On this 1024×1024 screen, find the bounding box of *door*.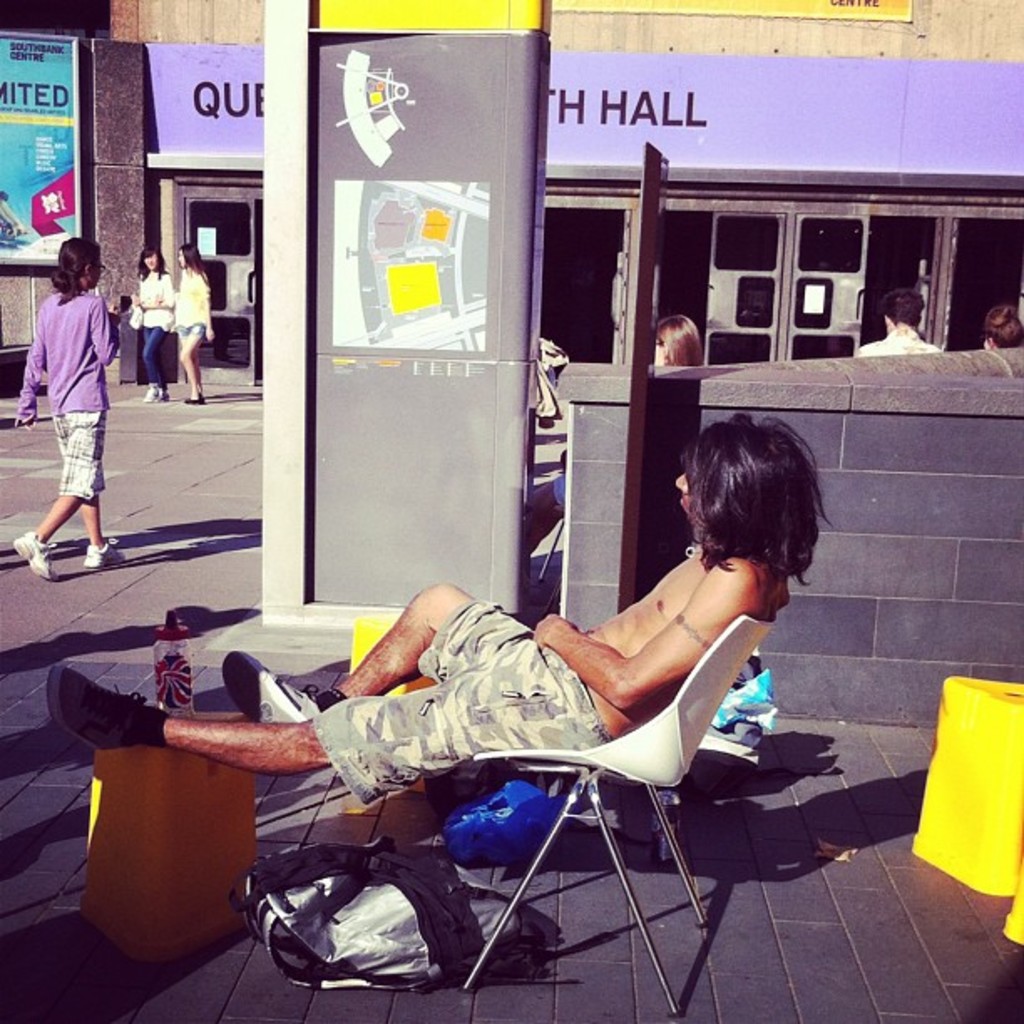
Bounding box: locate(622, 139, 668, 626).
